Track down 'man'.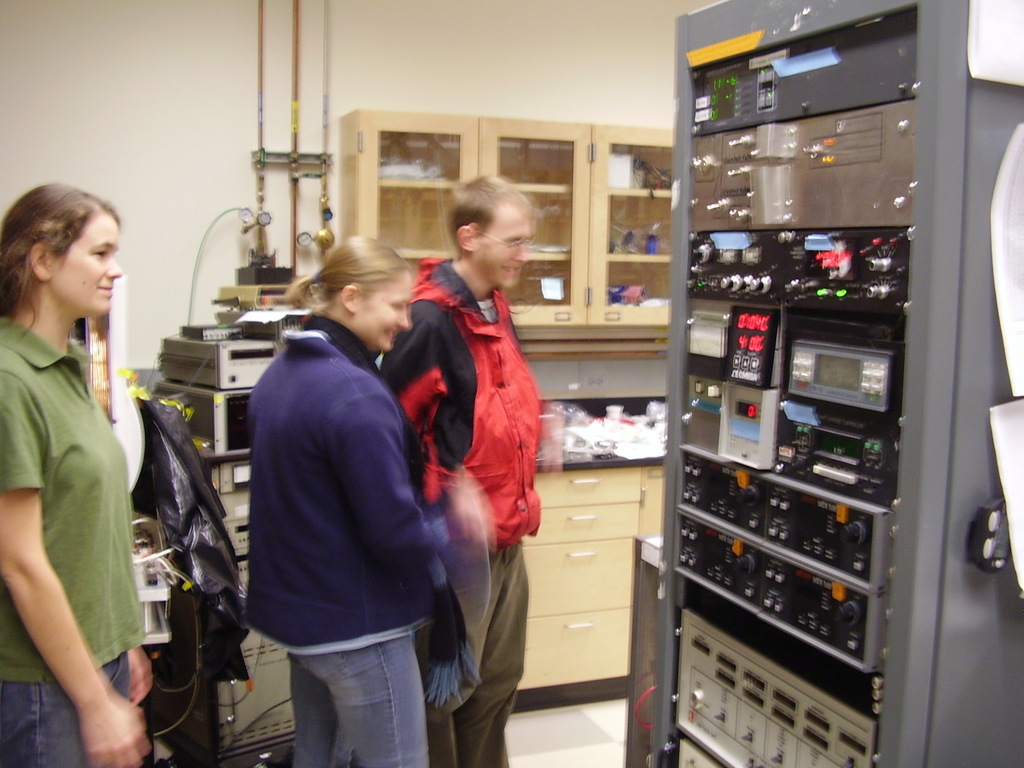
Tracked to pyautogui.locateOnScreen(334, 181, 539, 742).
